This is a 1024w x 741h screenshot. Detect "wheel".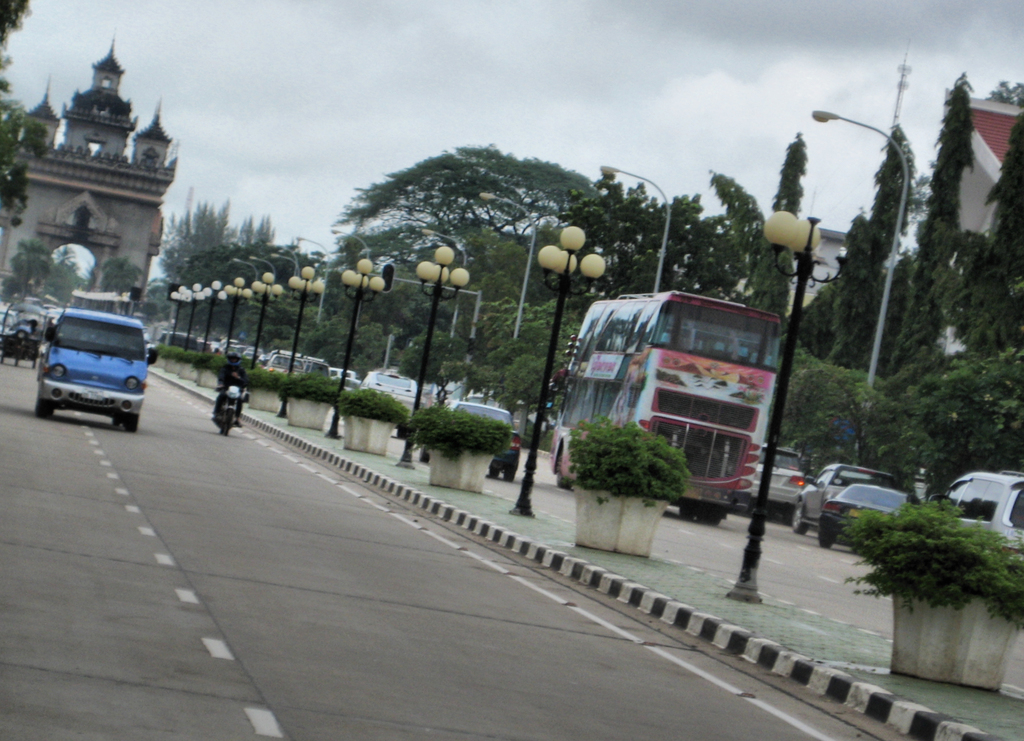
l=502, t=463, r=516, b=483.
